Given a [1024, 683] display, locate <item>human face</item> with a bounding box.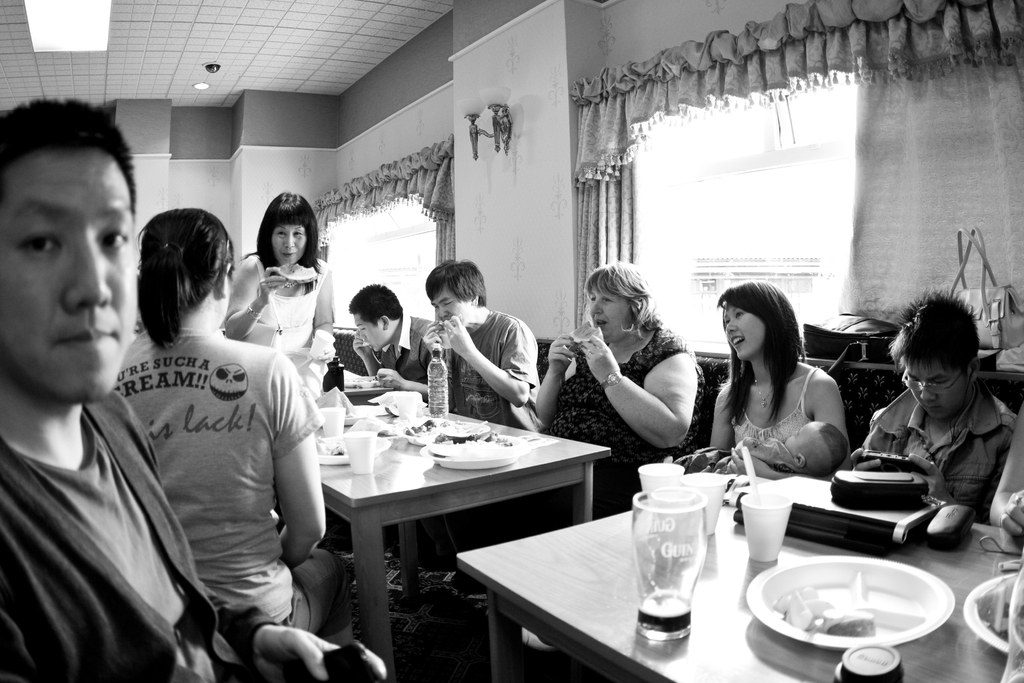
Located: 348/316/381/356.
